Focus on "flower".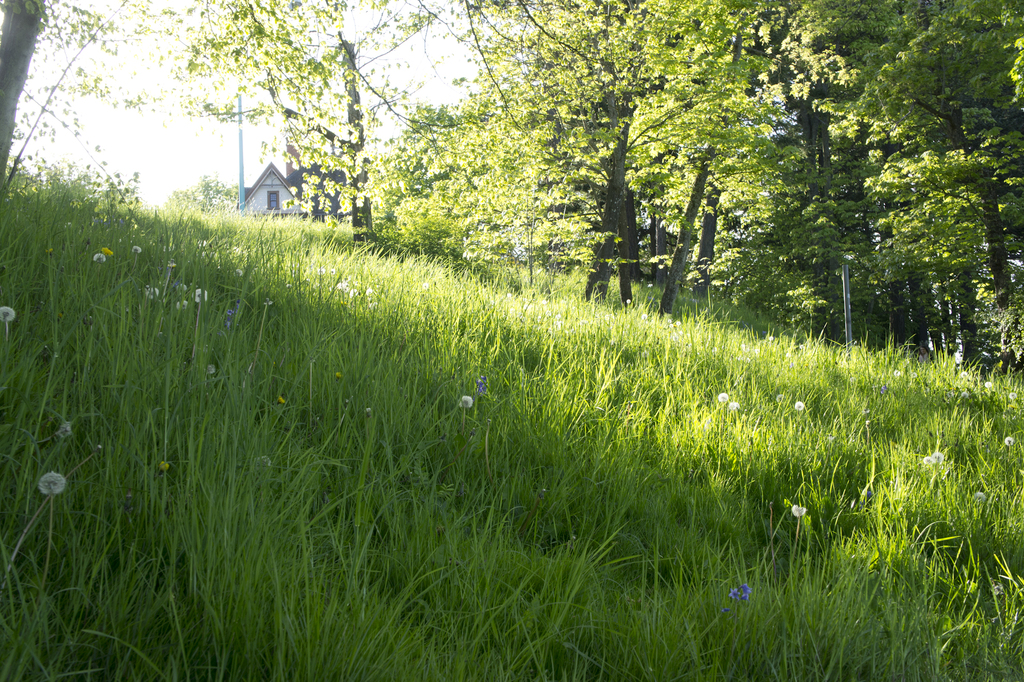
Focused at 0,307,16,323.
